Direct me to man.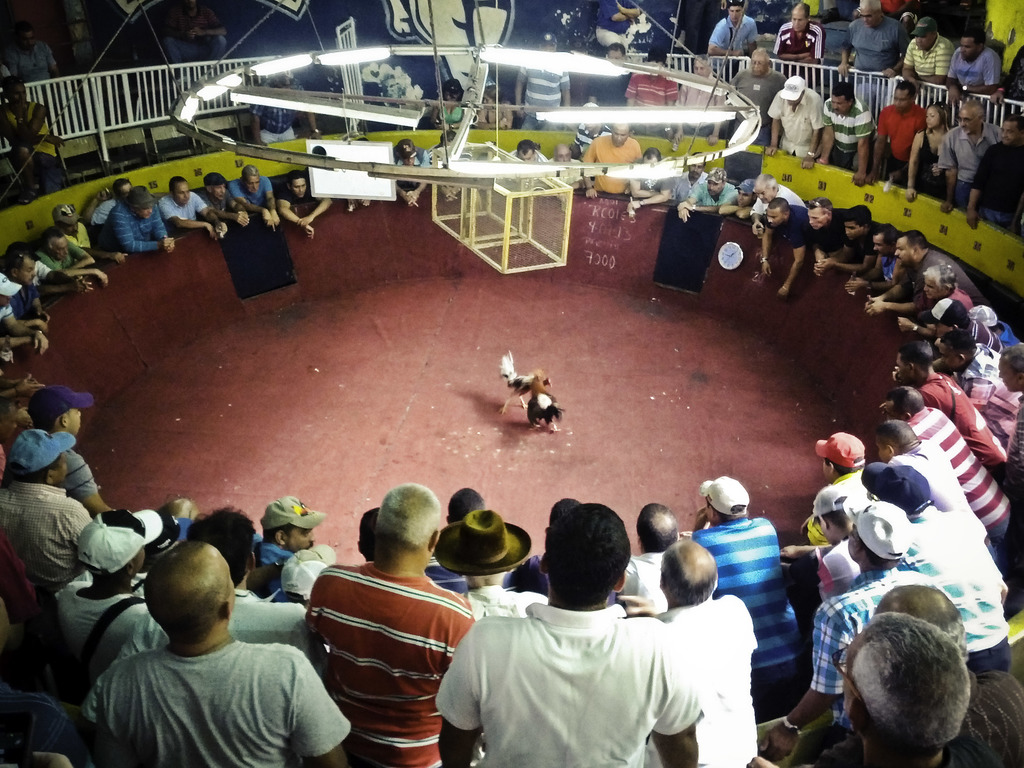
Direction: [578,118,643,202].
